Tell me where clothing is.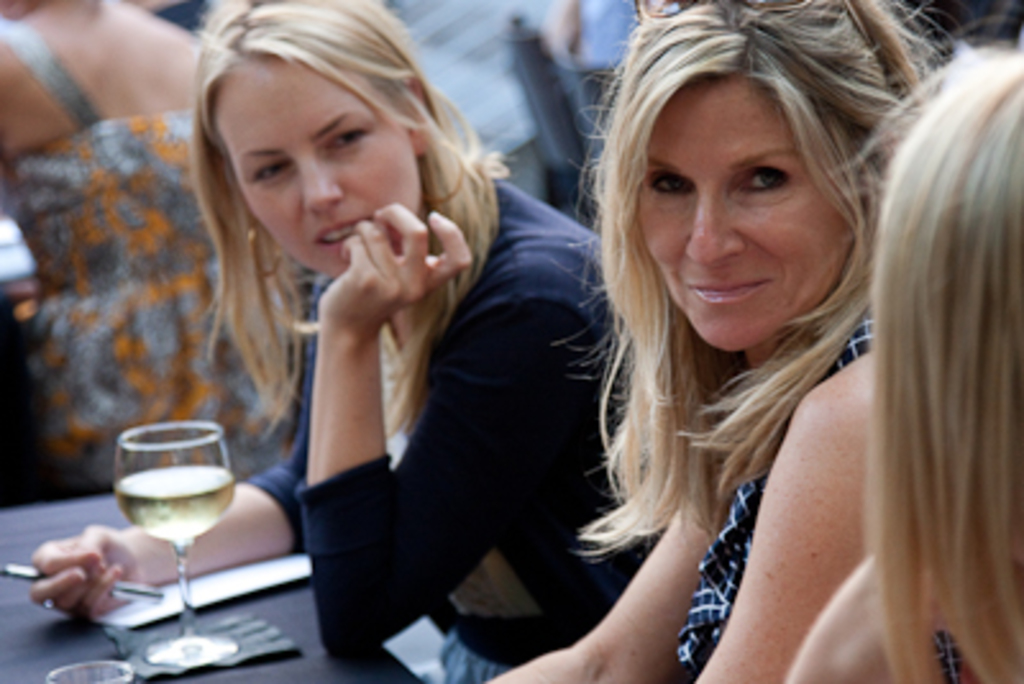
clothing is at <box>648,287,1021,681</box>.
